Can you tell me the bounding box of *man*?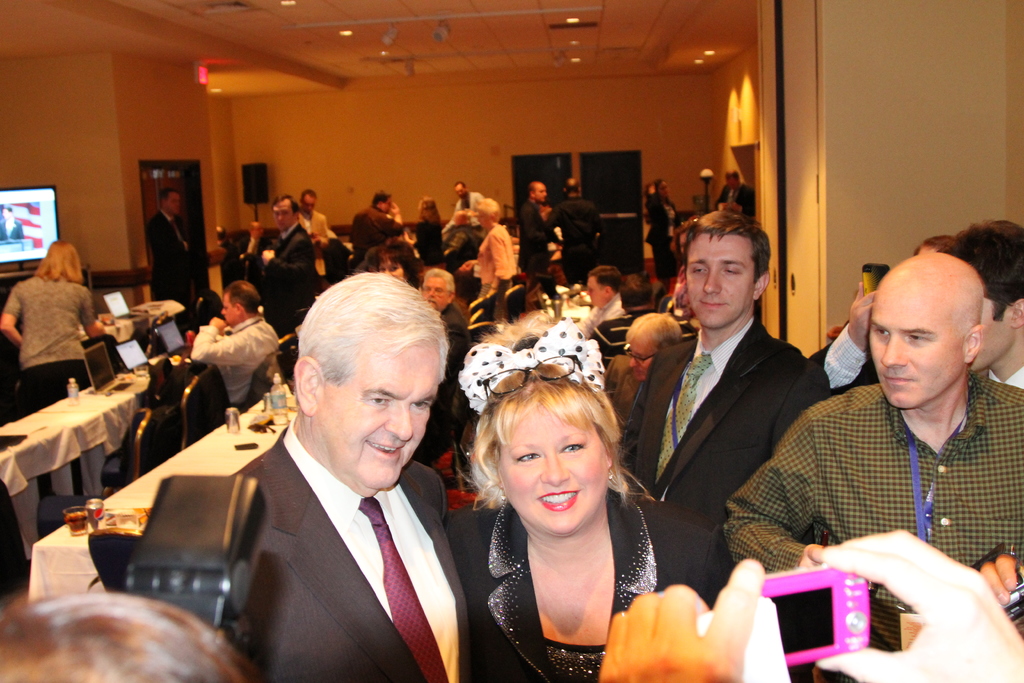
543 177 596 286.
